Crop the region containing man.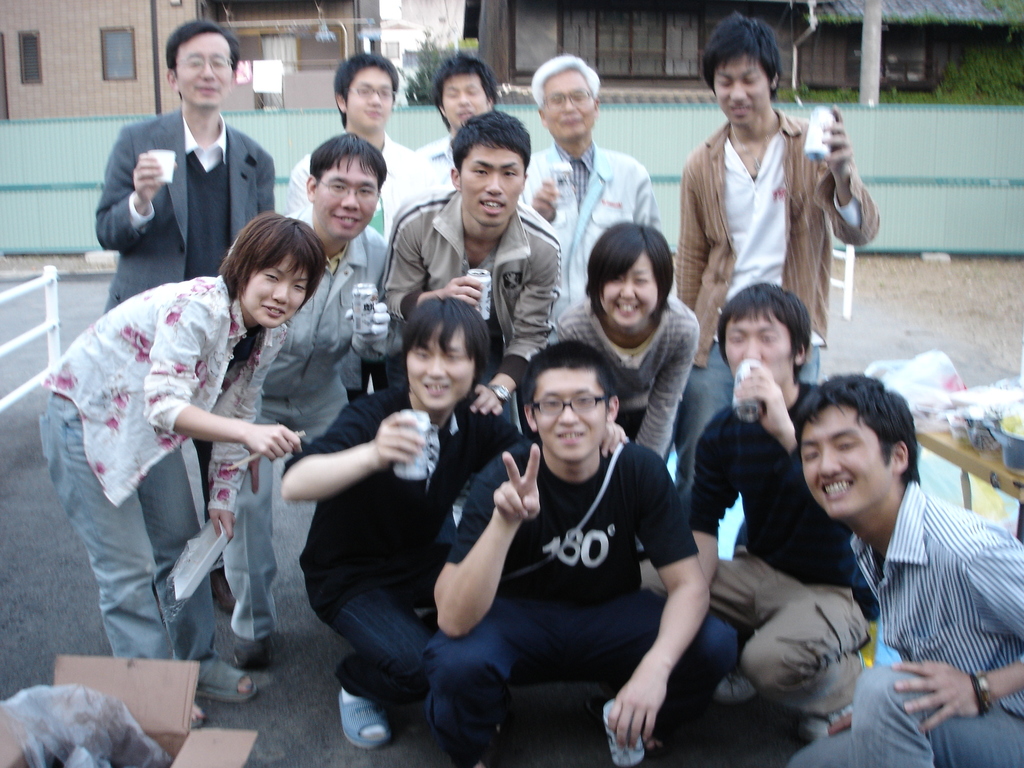
Crop region: 227, 134, 407, 667.
